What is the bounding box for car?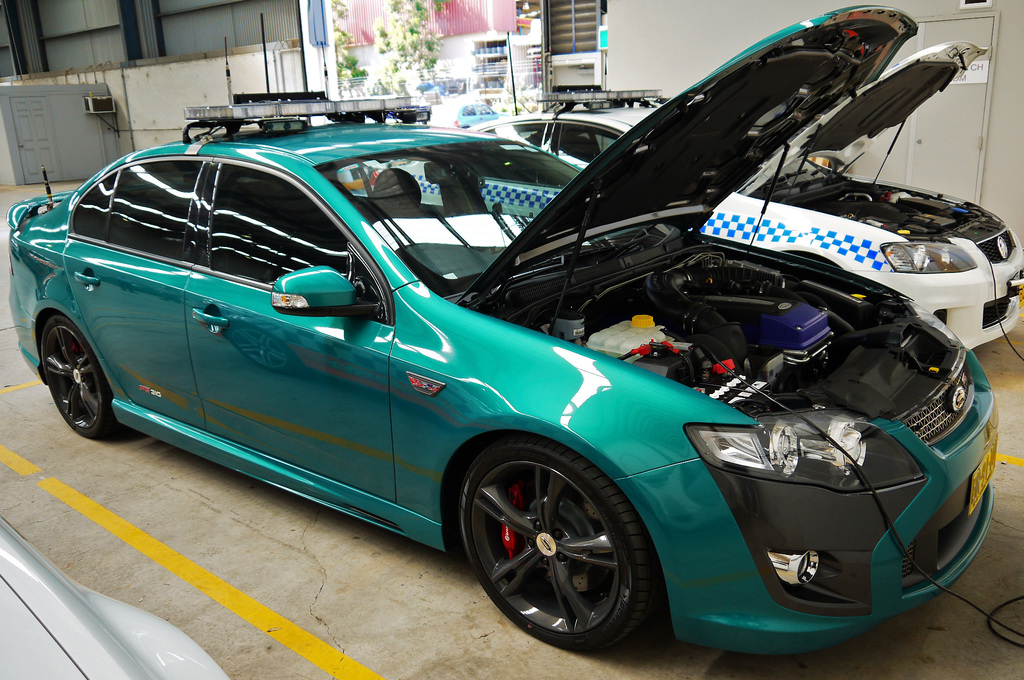
449:102:510:129.
